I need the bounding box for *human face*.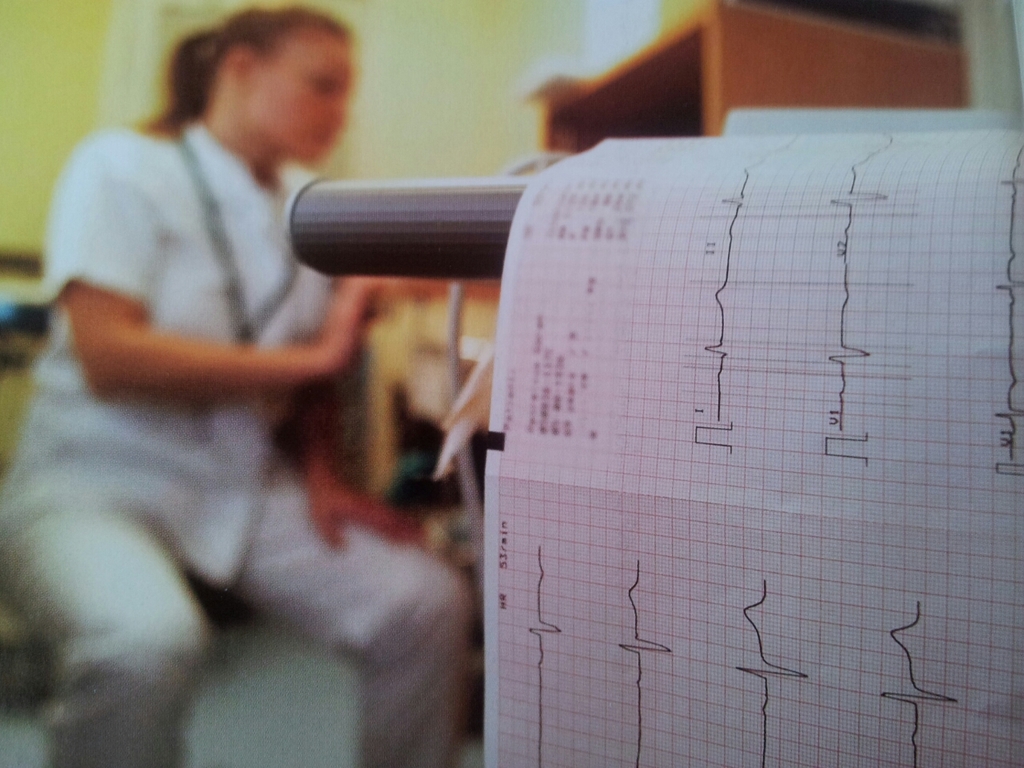
Here it is: locate(241, 27, 349, 165).
